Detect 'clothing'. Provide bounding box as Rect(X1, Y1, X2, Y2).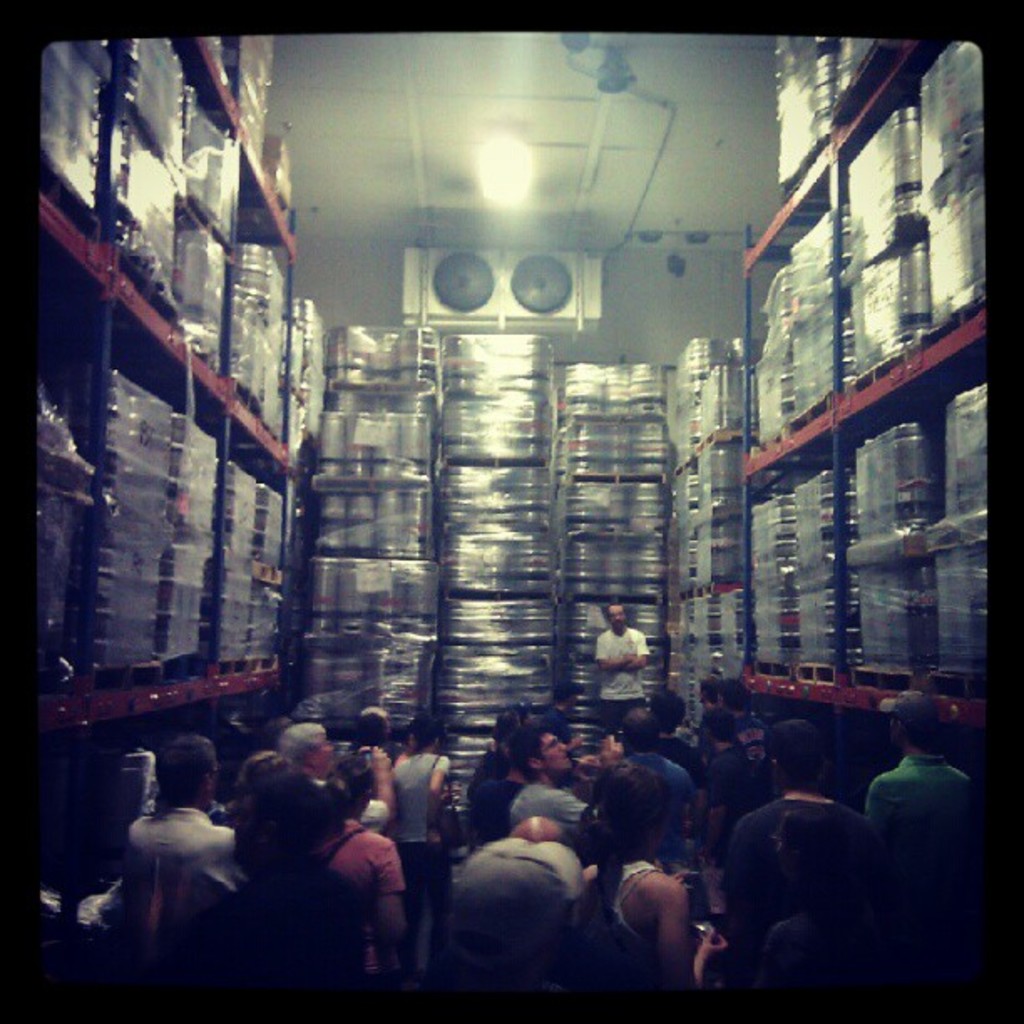
Rect(438, 818, 572, 987).
